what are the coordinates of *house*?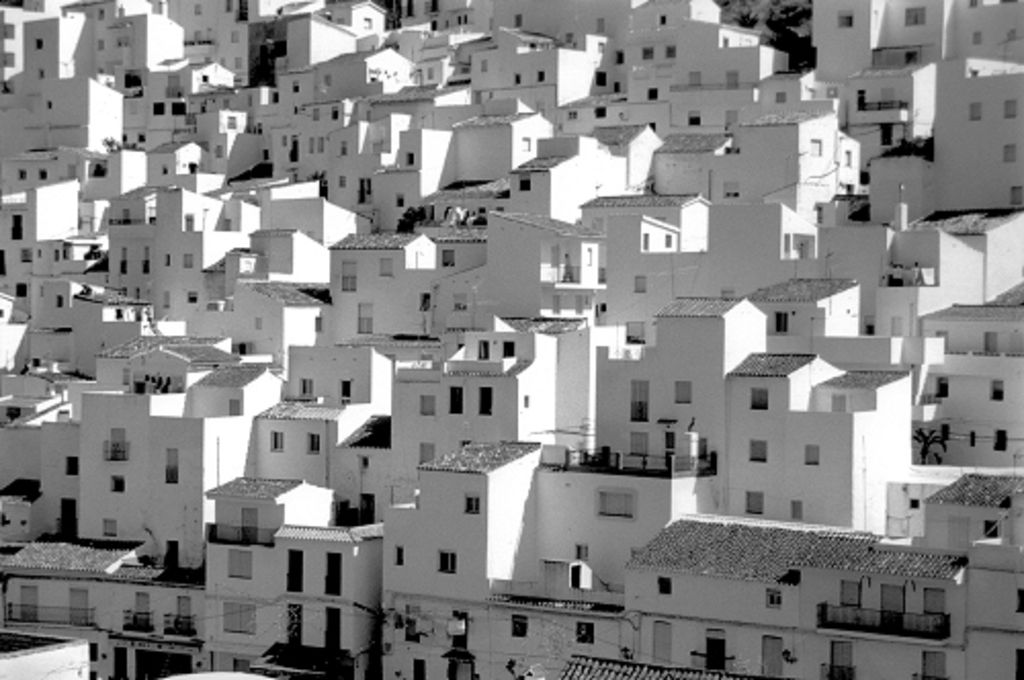
(x1=375, y1=78, x2=469, y2=176).
